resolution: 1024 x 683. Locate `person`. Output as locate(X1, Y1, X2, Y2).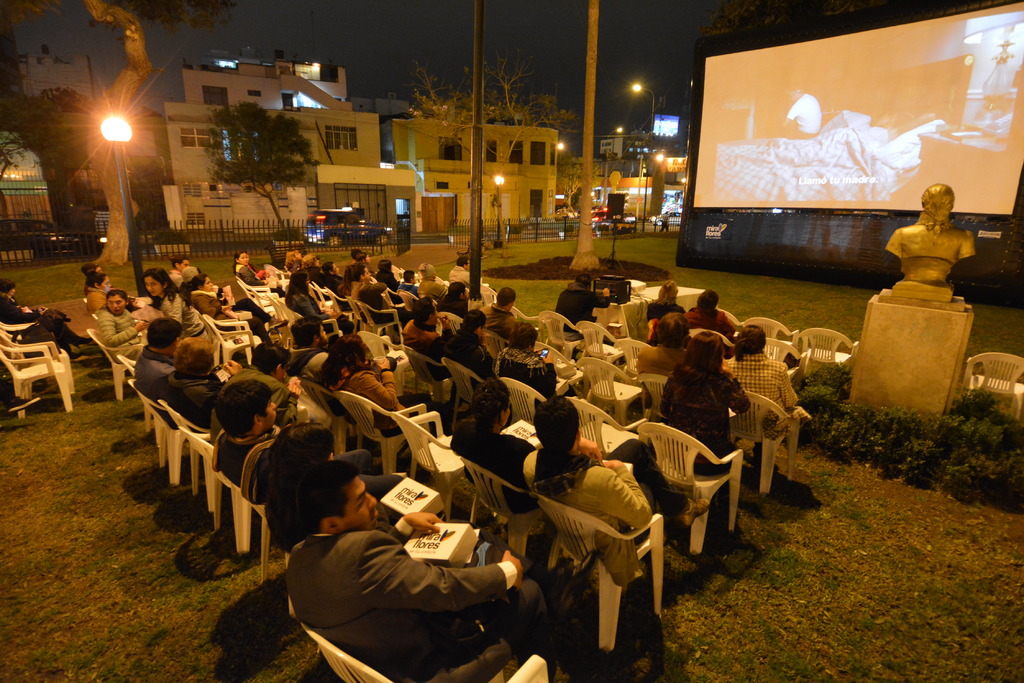
locate(778, 87, 824, 140).
